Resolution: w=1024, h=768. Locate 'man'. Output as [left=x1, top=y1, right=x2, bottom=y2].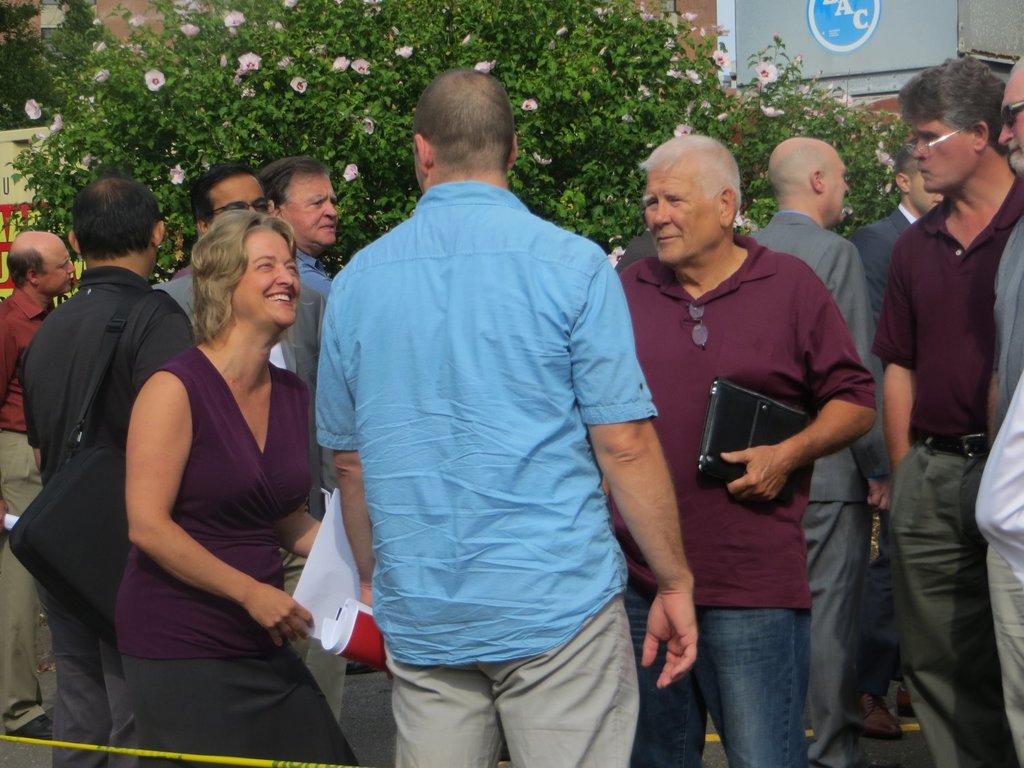
[left=971, top=55, right=1023, bottom=767].
